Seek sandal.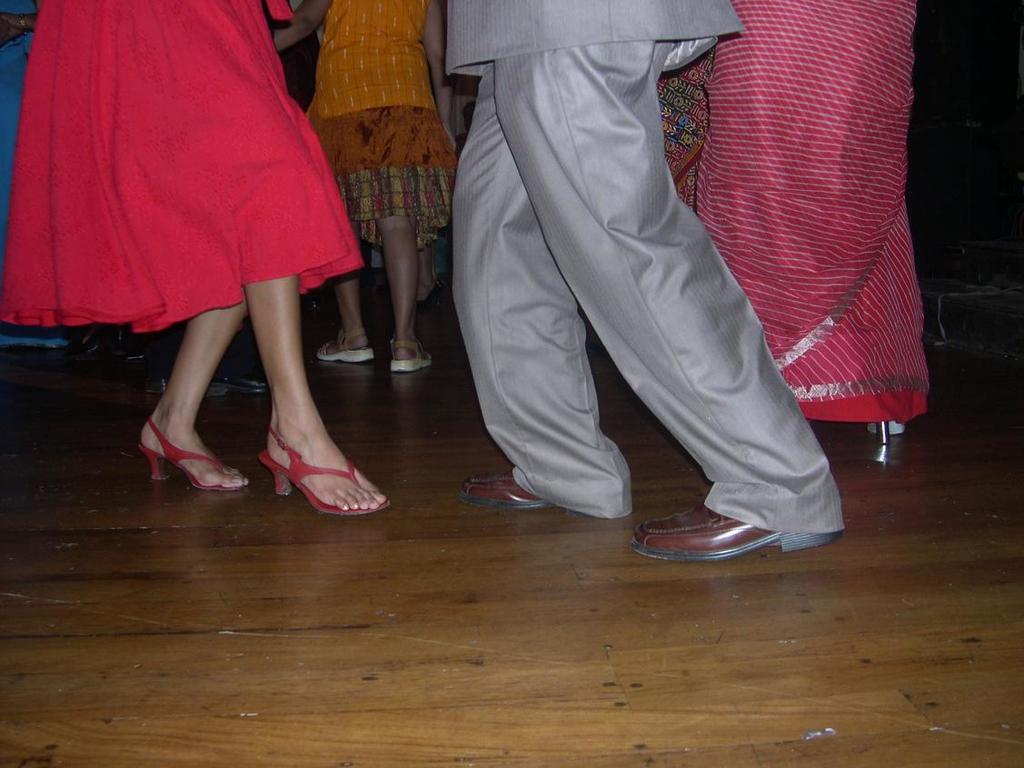
389/330/434/373.
